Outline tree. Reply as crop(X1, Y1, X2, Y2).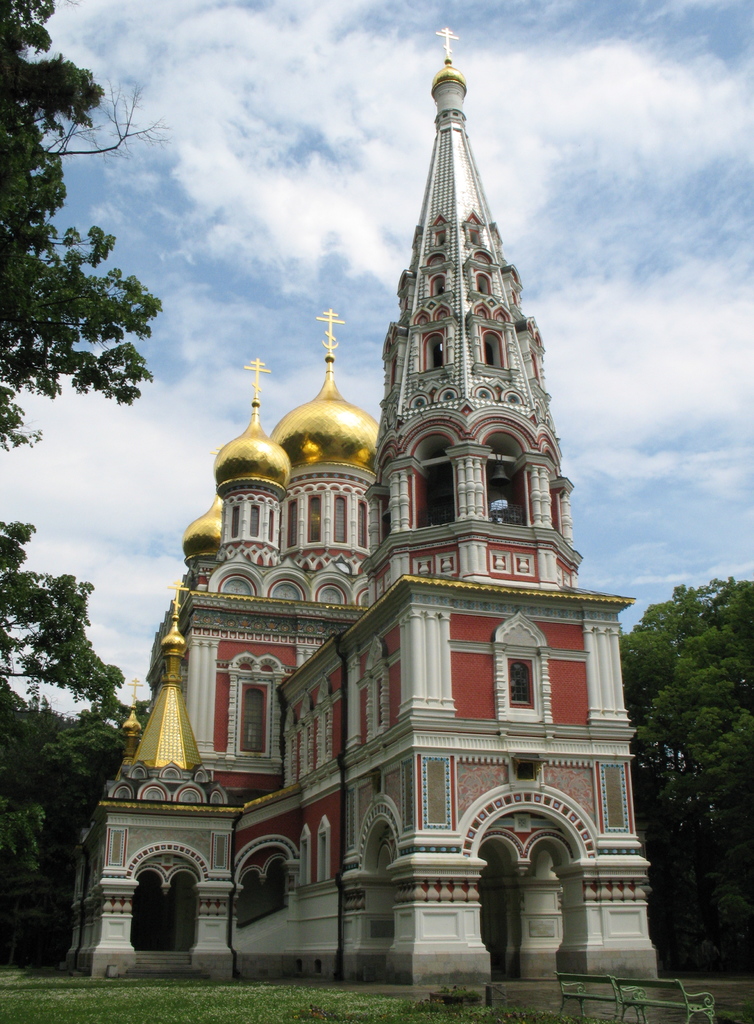
crop(0, 0, 171, 441).
